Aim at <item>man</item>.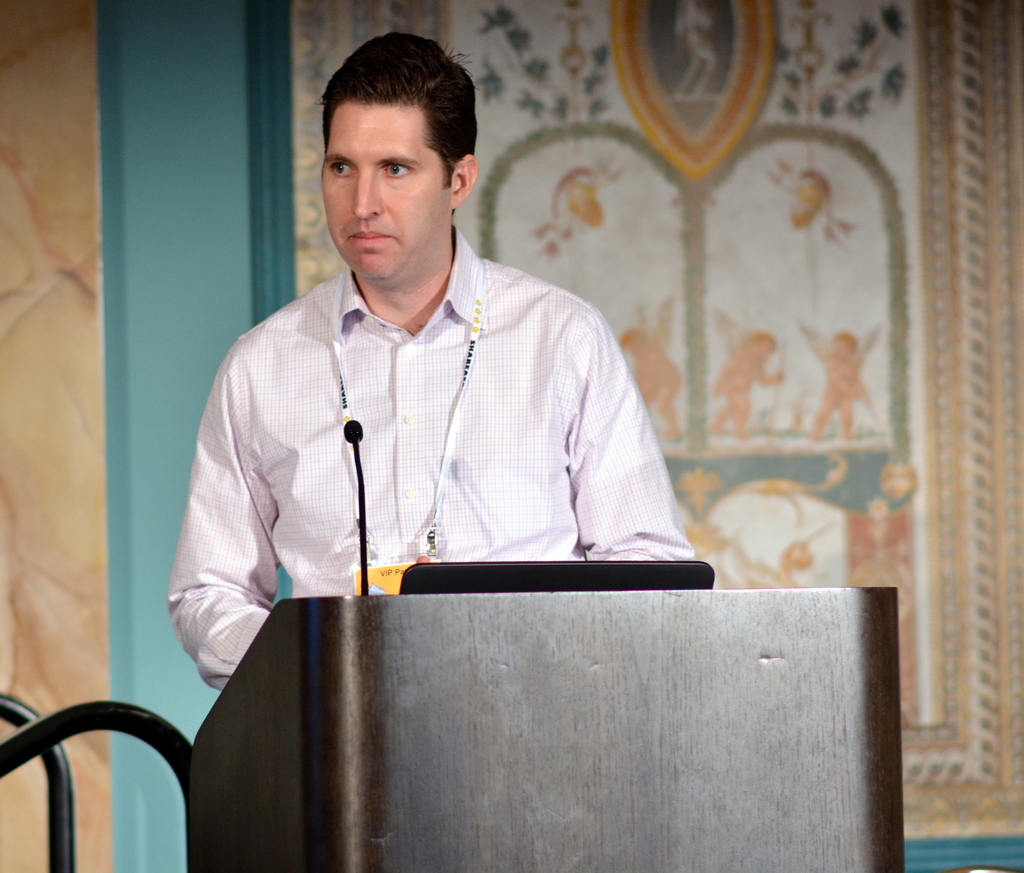
Aimed at (172, 61, 677, 701).
